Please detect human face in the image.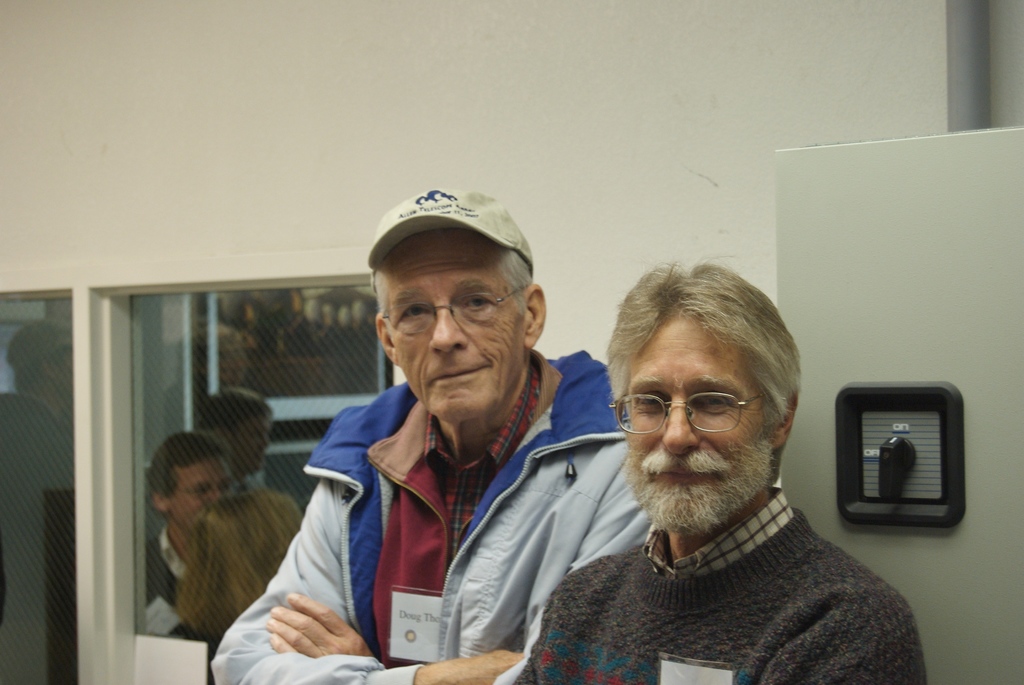
select_region(167, 462, 231, 534).
